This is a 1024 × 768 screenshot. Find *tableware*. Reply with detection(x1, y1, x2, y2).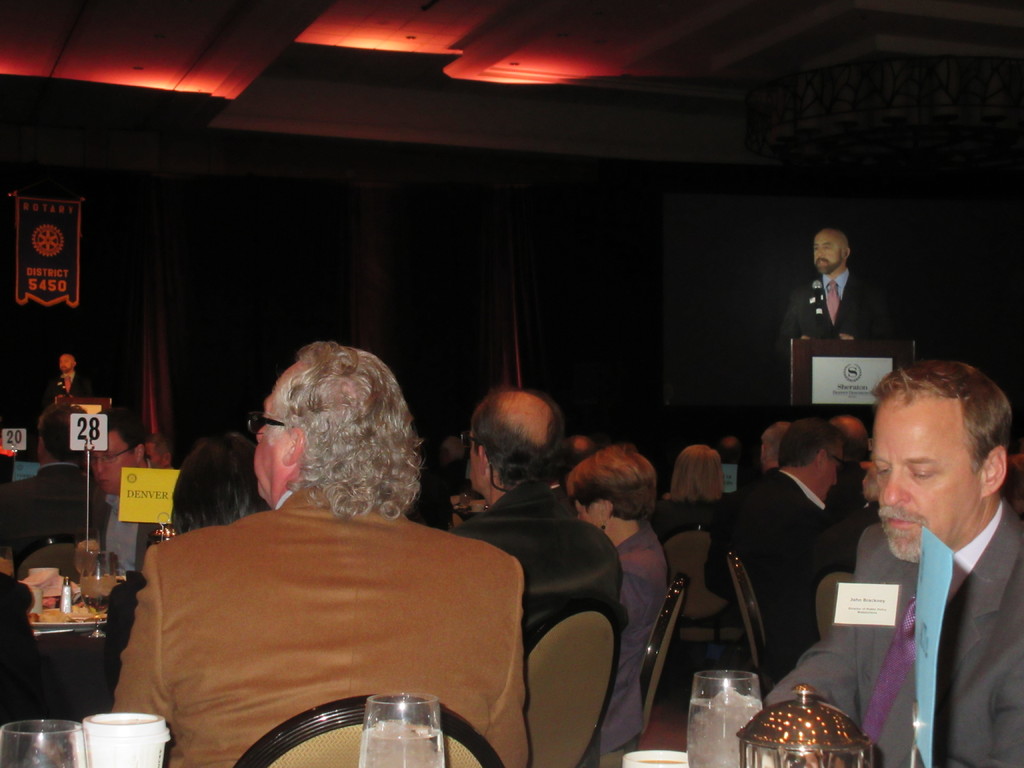
detection(355, 691, 449, 767).
